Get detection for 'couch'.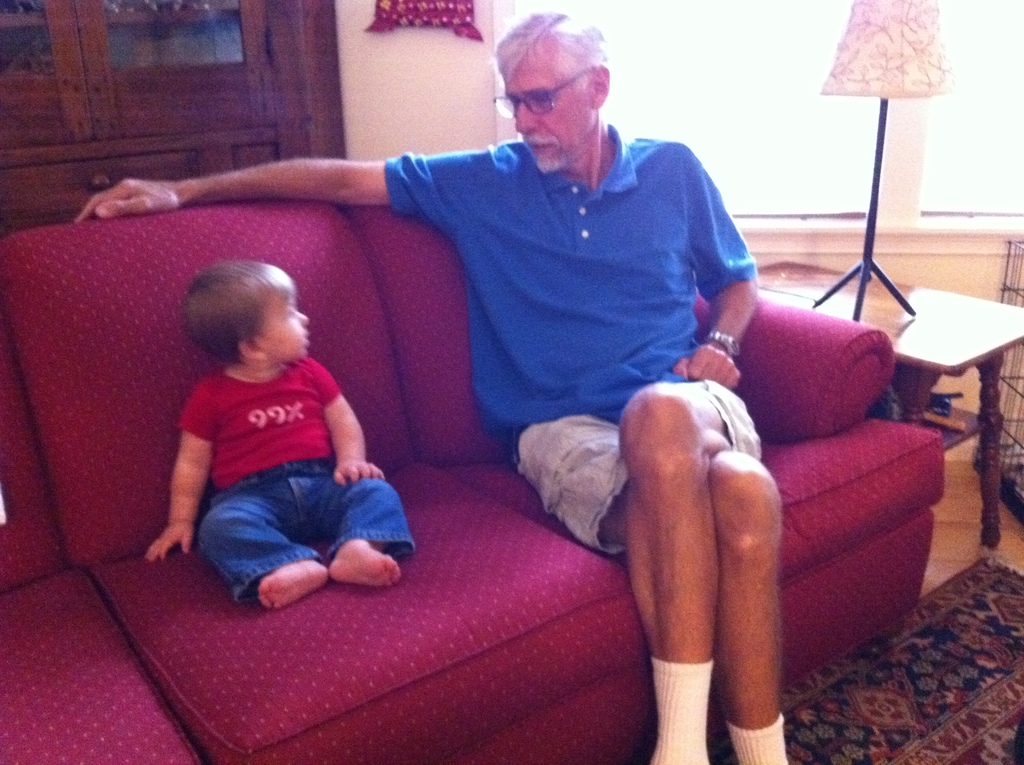
Detection: [0, 202, 945, 764].
